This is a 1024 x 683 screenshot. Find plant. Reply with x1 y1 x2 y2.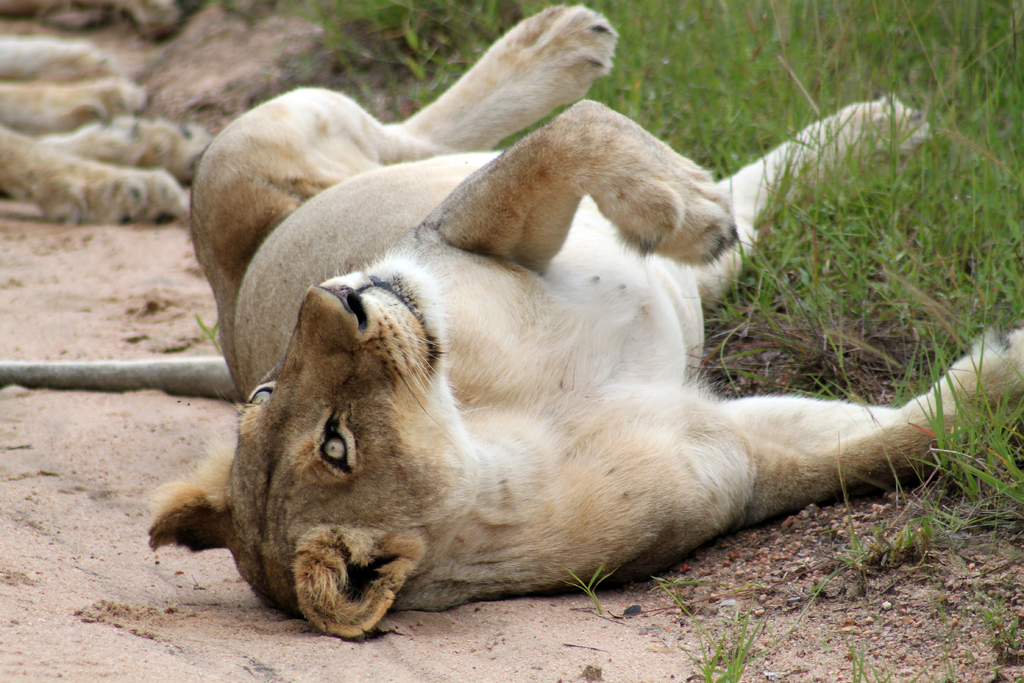
842 629 904 682.
